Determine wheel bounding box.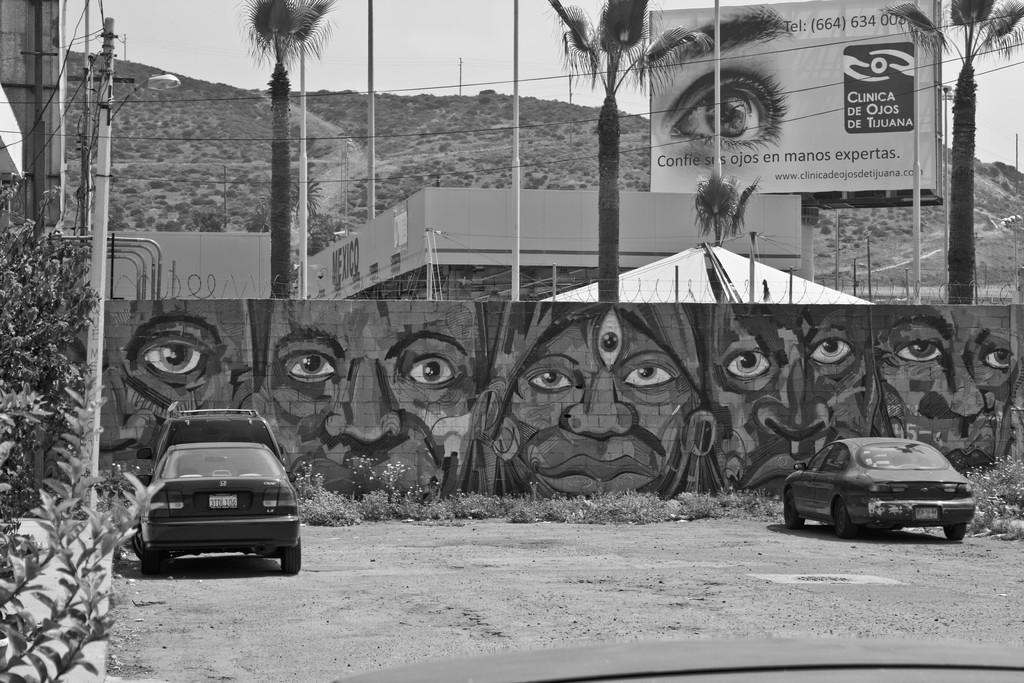
Determined: bbox=(943, 523, 967, 537).
